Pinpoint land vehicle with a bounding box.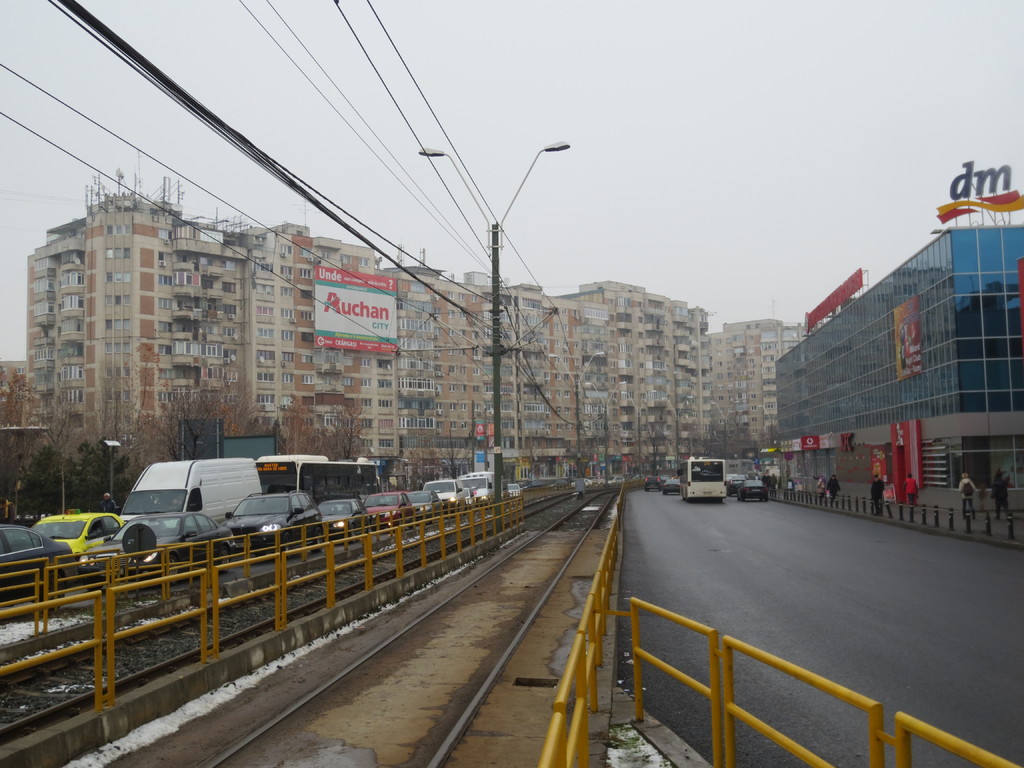
<region>365, 491, 414, 525</region>.
